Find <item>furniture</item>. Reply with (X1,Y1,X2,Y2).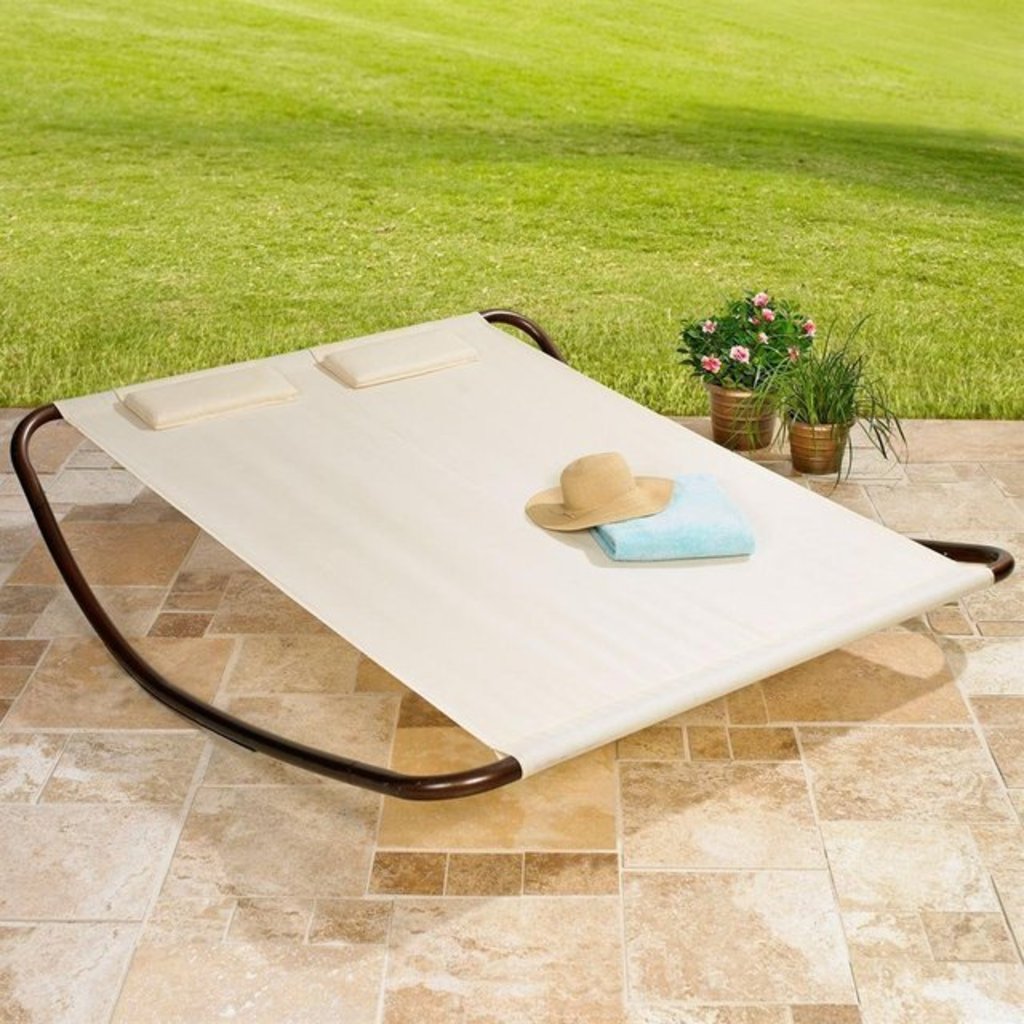
(11,309,1016,803).
